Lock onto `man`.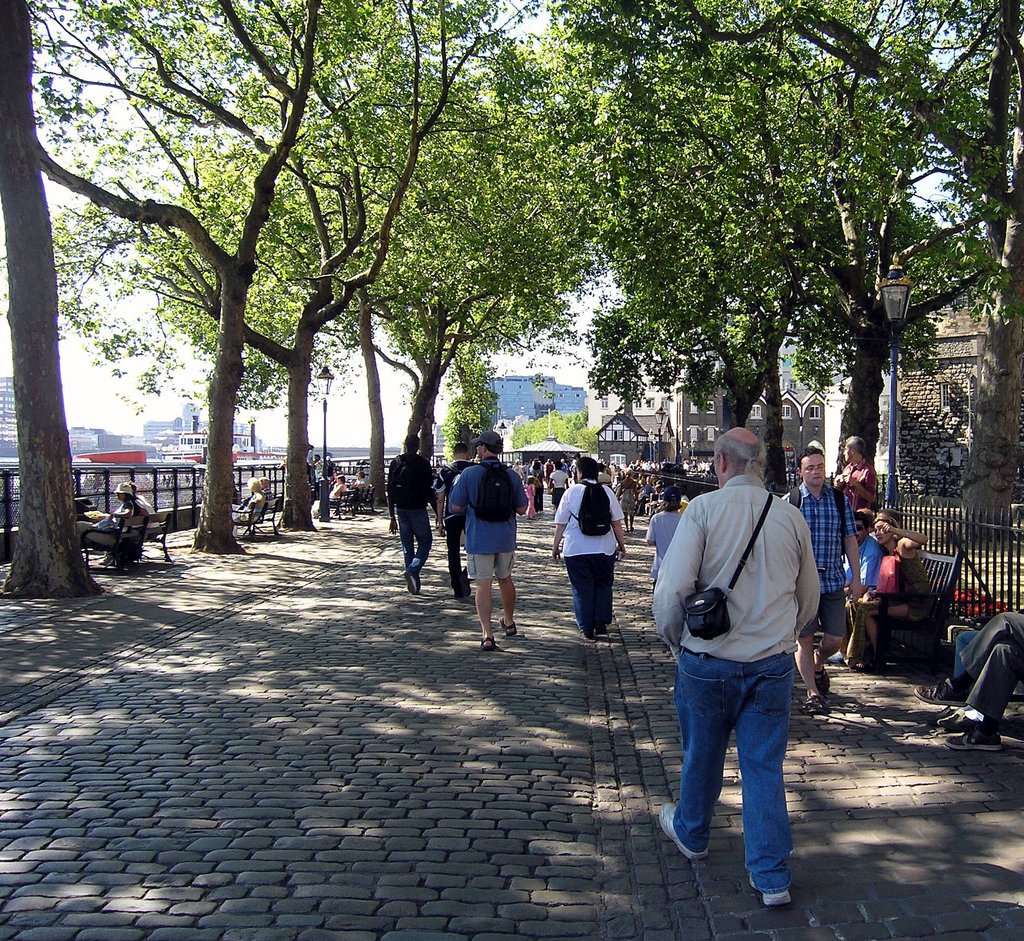
Locked: [left=262, top=476, right=272, bottom=499].
